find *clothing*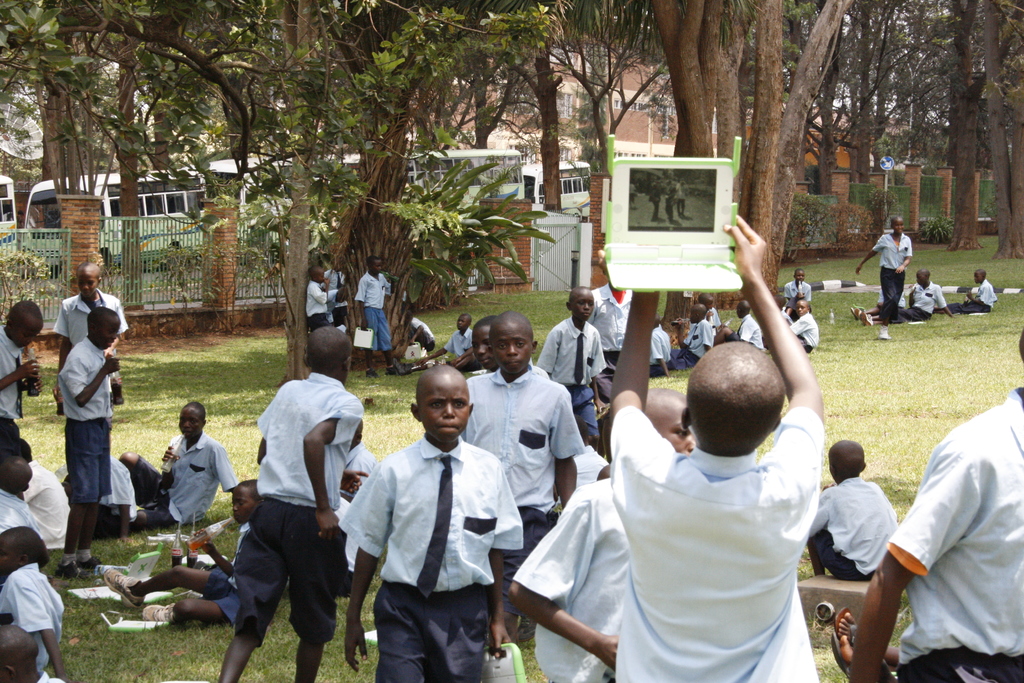
pyautogui.locateOnScreen(460, 366, 580, 541)
